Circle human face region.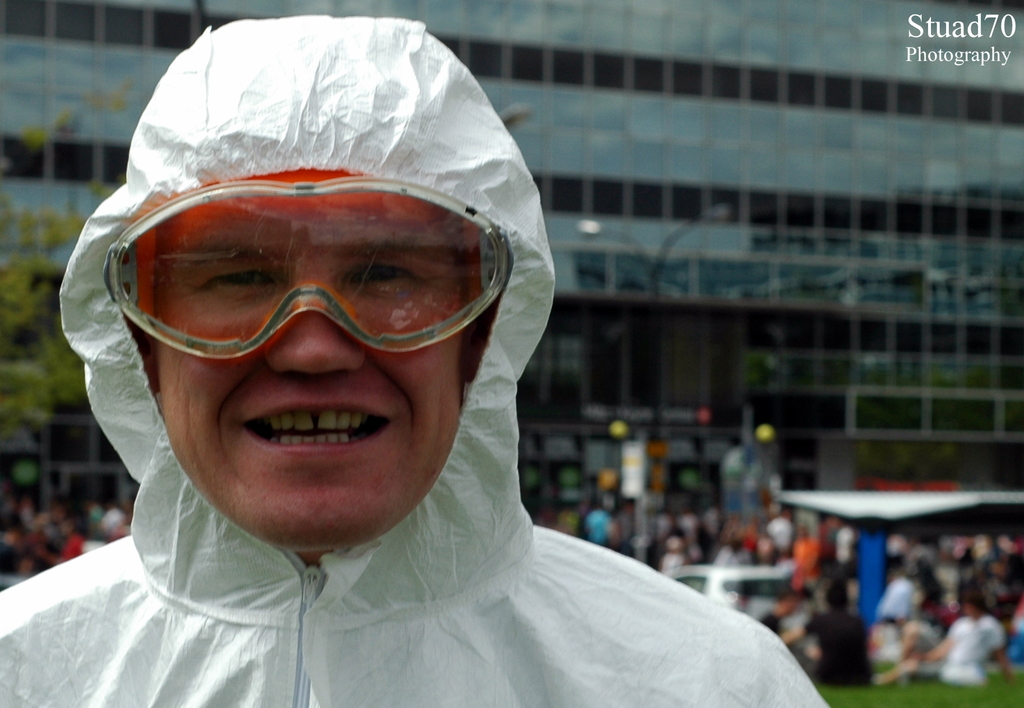
Region: pyautogui.locateOnScreen(152, 177, 460, 556).
